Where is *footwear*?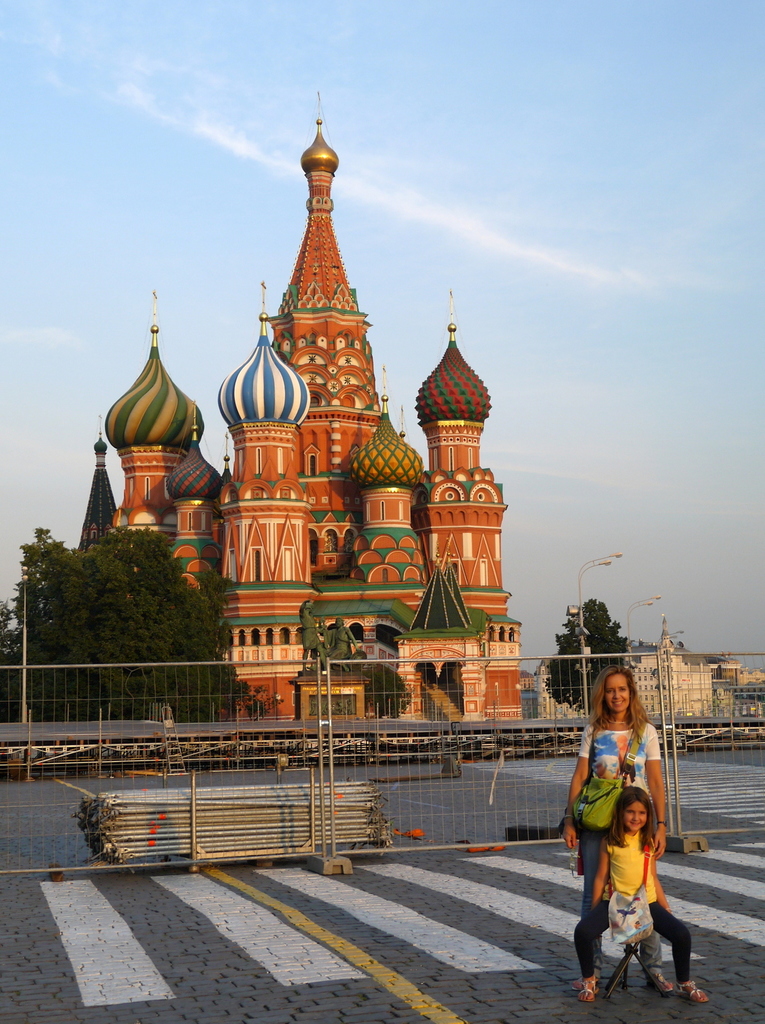
[677, 974, 709, 1004].
